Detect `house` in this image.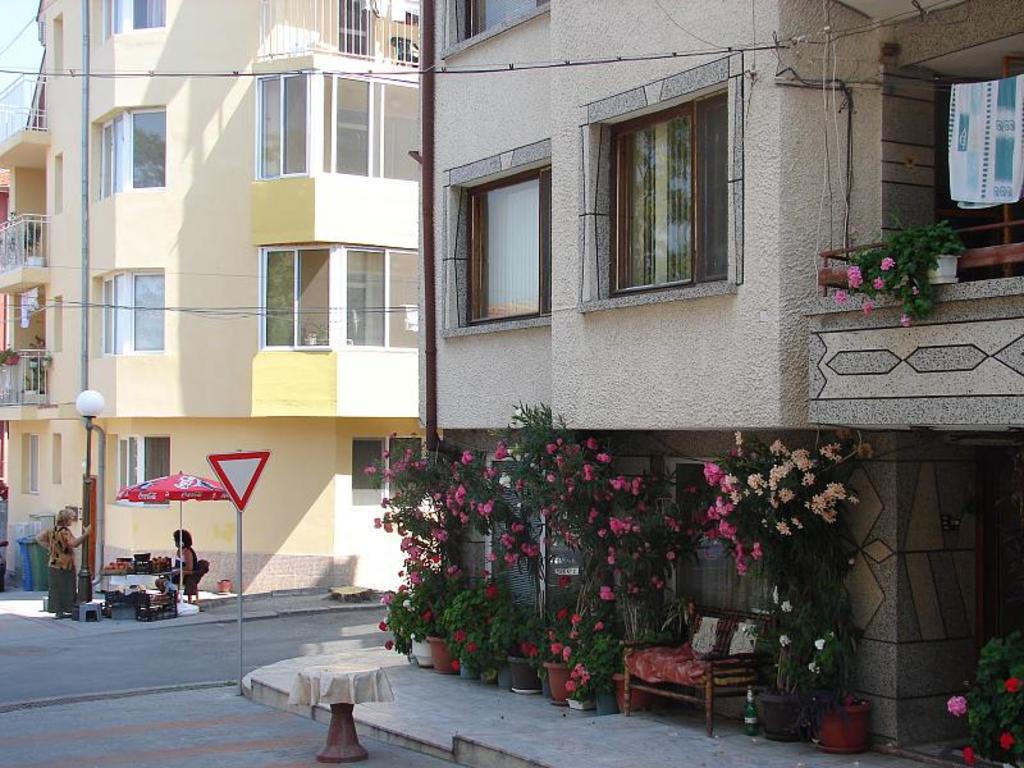
Detection: bbox=[415, 0, 1023, 745].
